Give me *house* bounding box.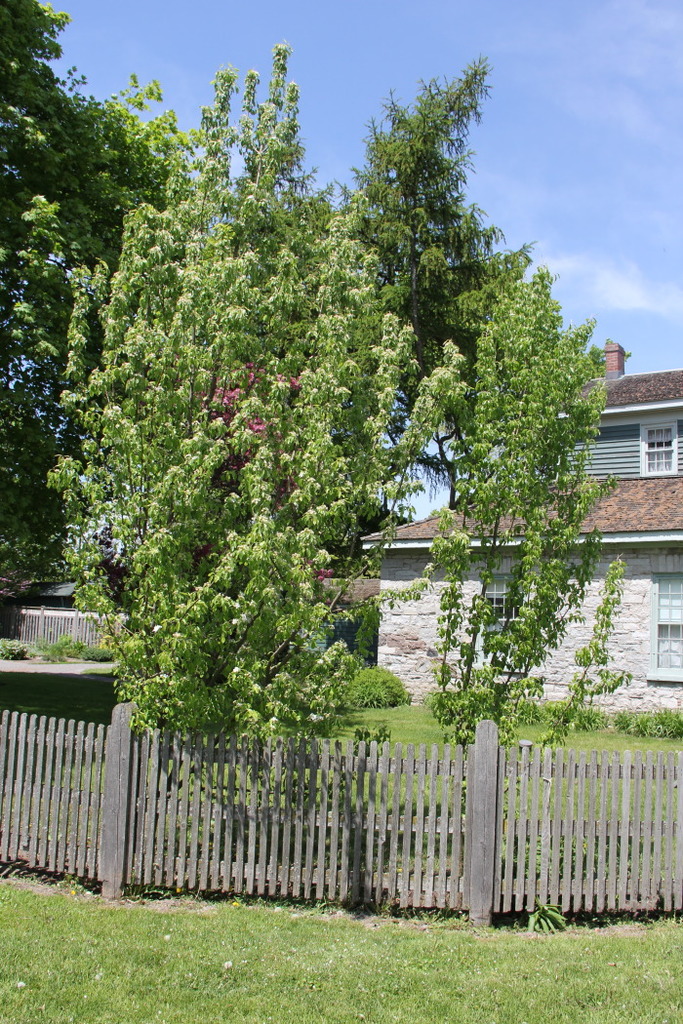
<bbox>351, 326, 682, 721</bbox>.
